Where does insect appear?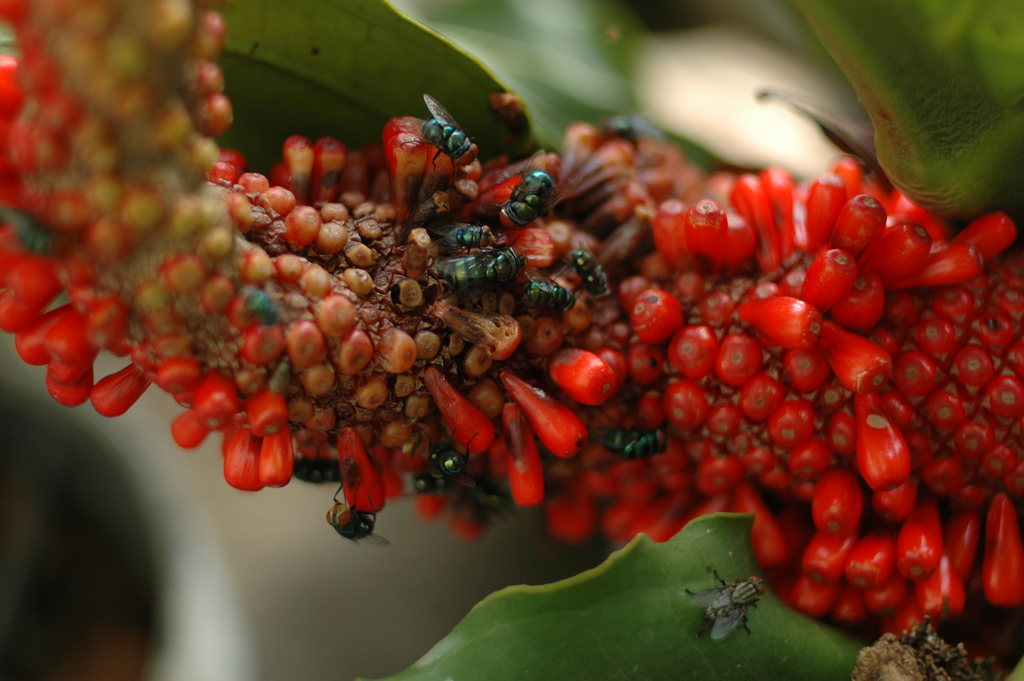
Appears at <box>244,288,275,326</box>.
